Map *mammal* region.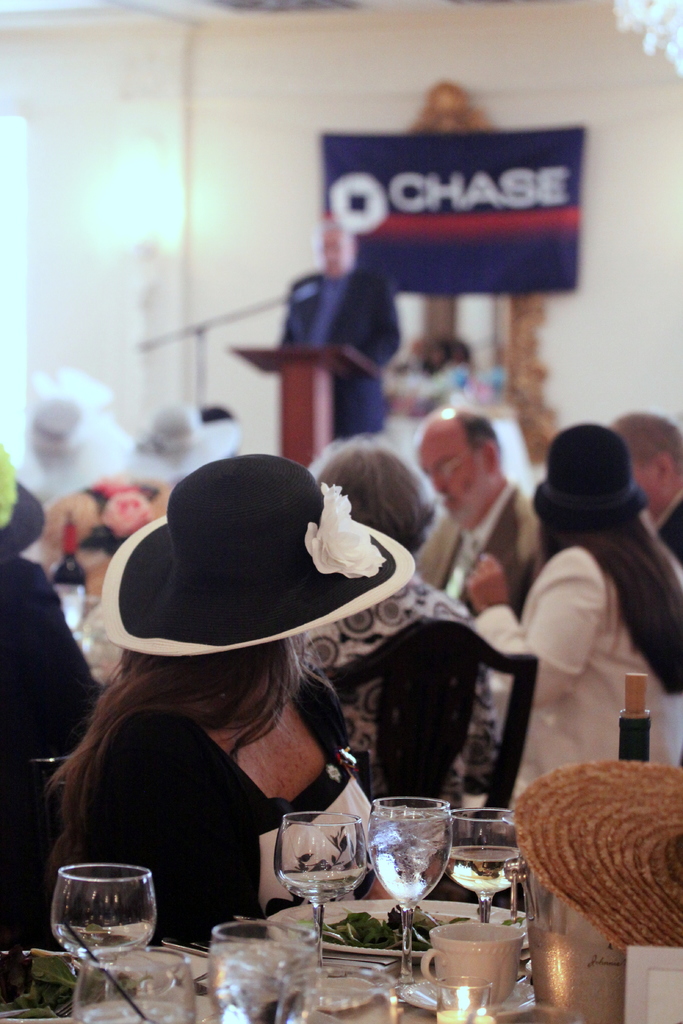
Mapped to left=272, top=216, right=406, bottom=442.
